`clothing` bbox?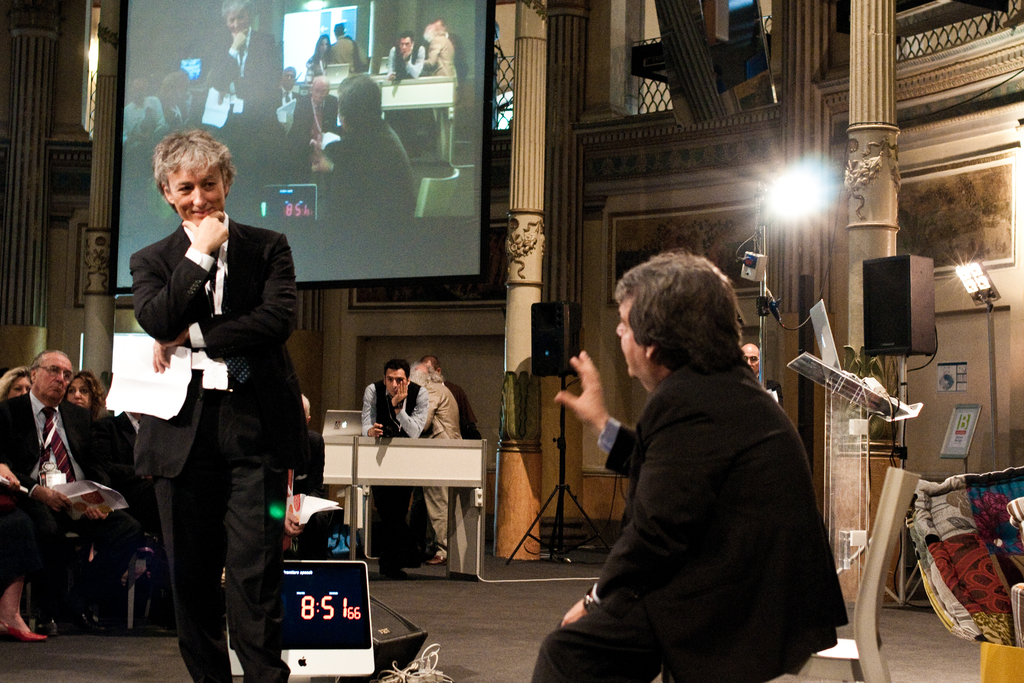
<box>332,135,415,210</box>
